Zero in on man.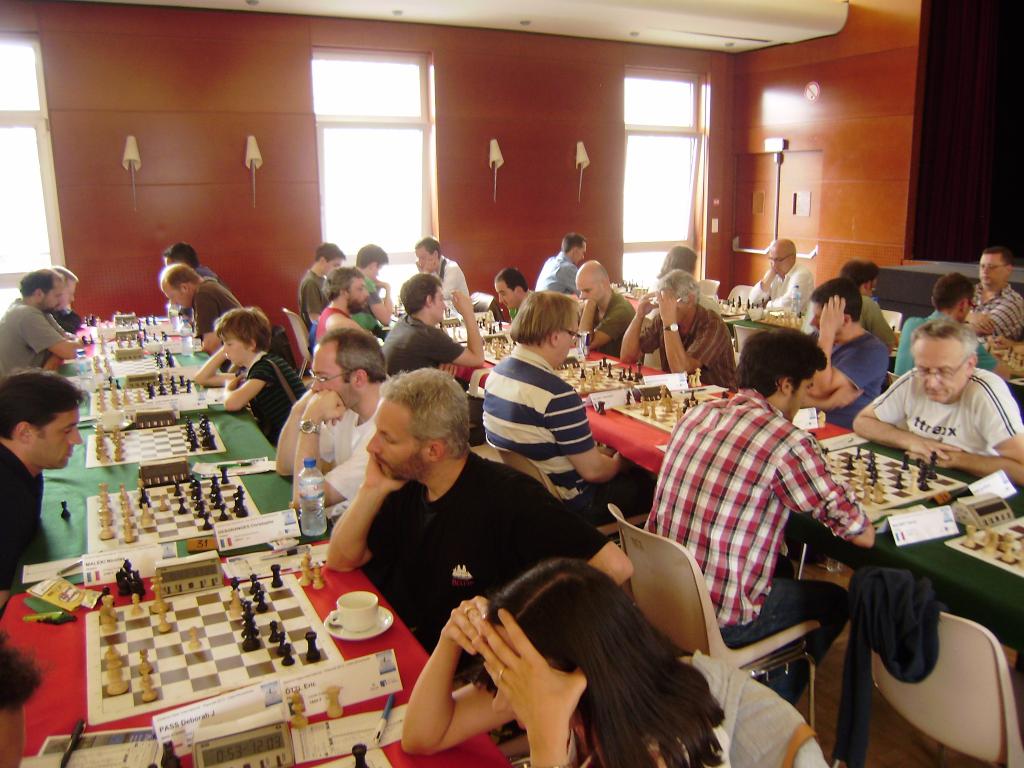
Zeroed in: bbox=[274, 328, 389, 515].
